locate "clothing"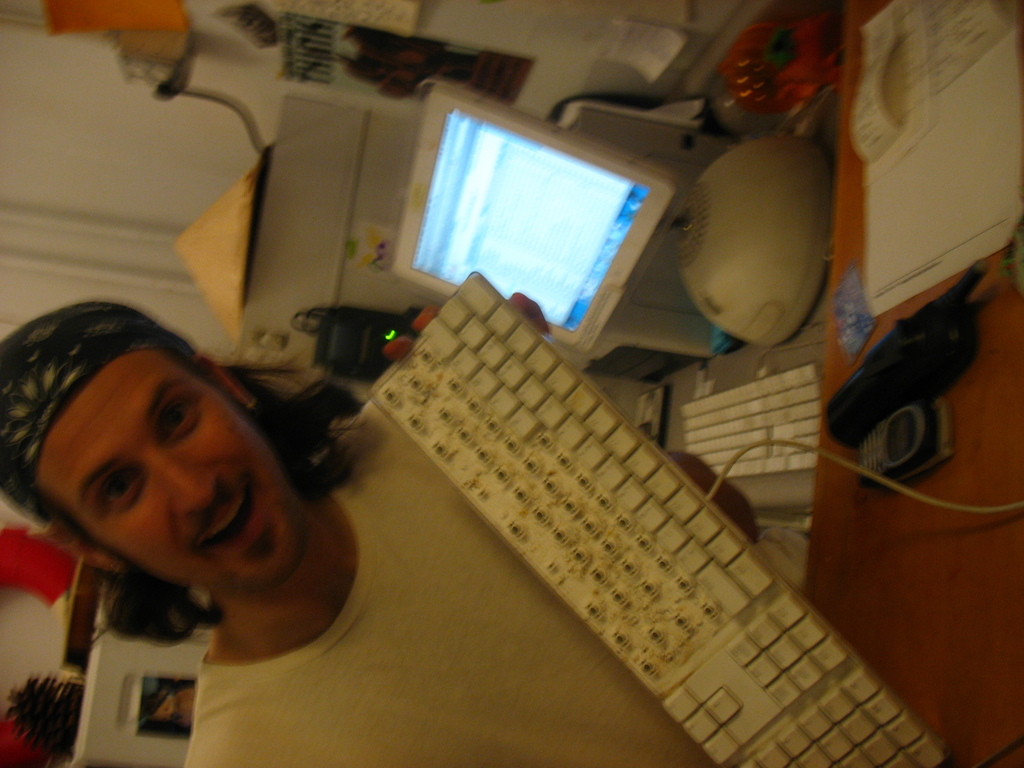
<bbox>184, 399, 806, 767</bbox>
